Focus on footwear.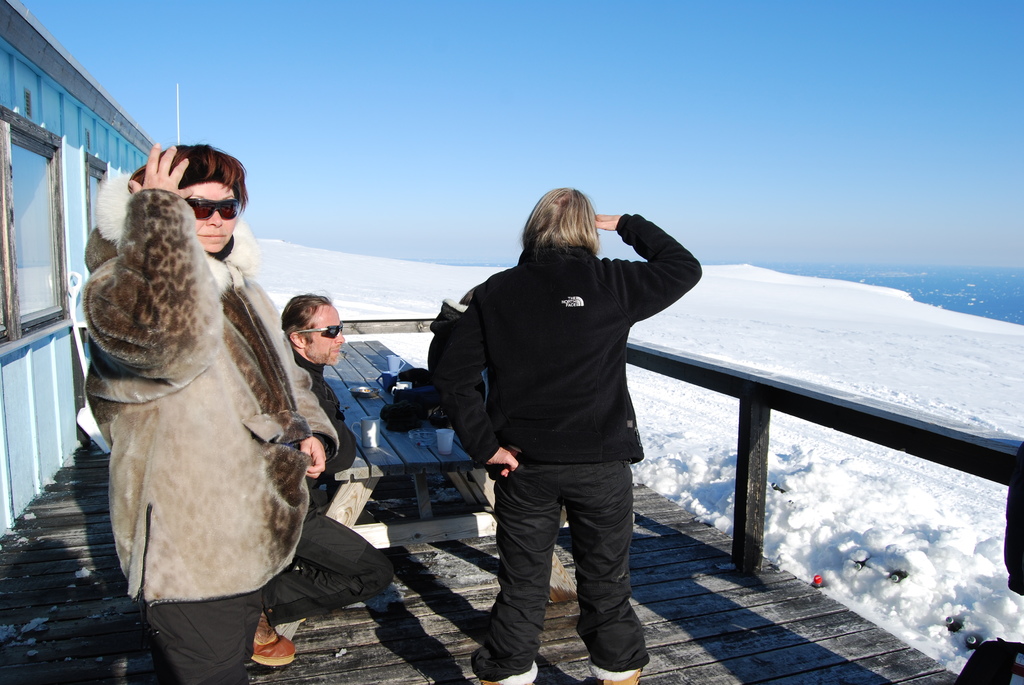
Focused at crop(252, 611, 296, 666).
